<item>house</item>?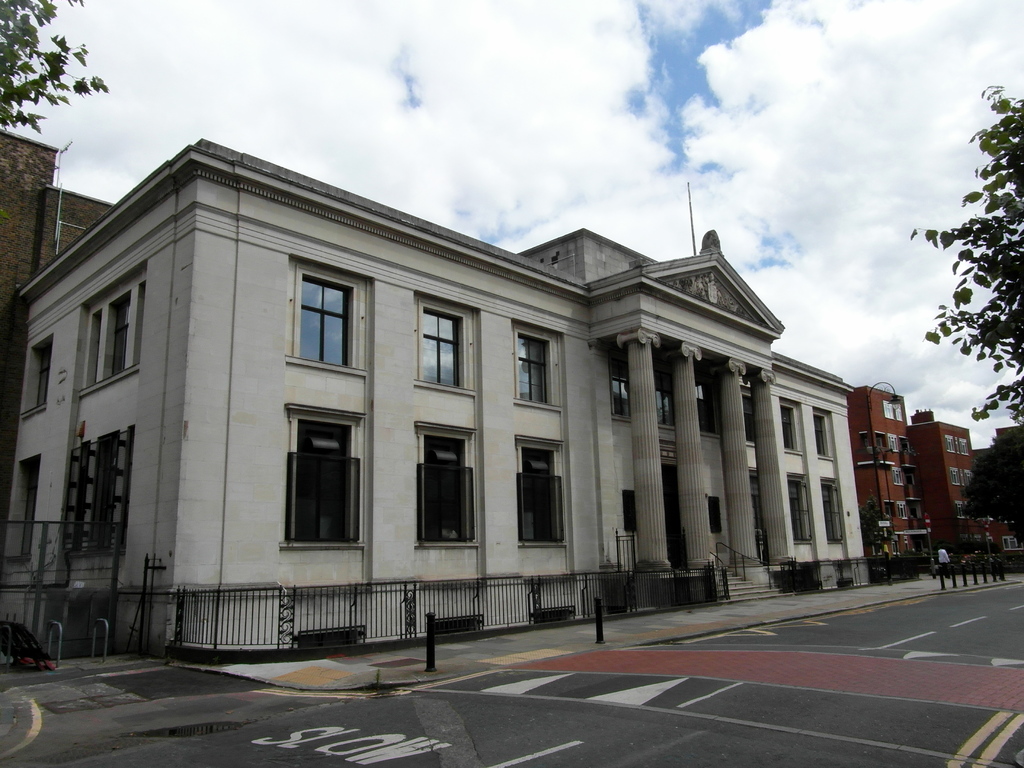
<bbox>840, 380, 929, 559</bbox>
